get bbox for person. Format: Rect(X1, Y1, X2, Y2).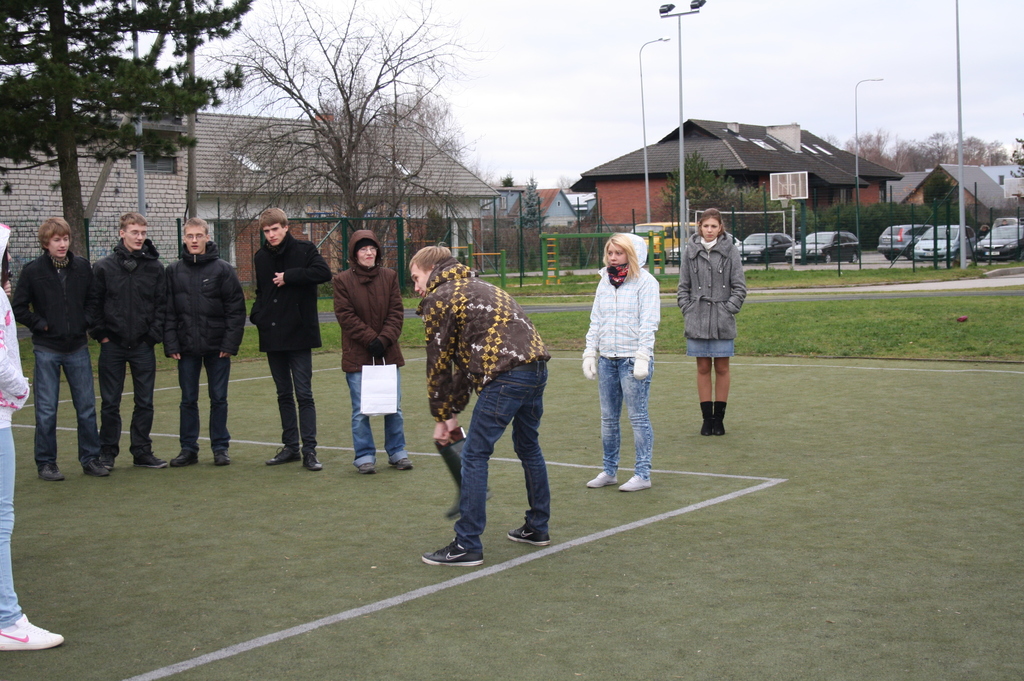
Rect(685, 200, 755, 449).
